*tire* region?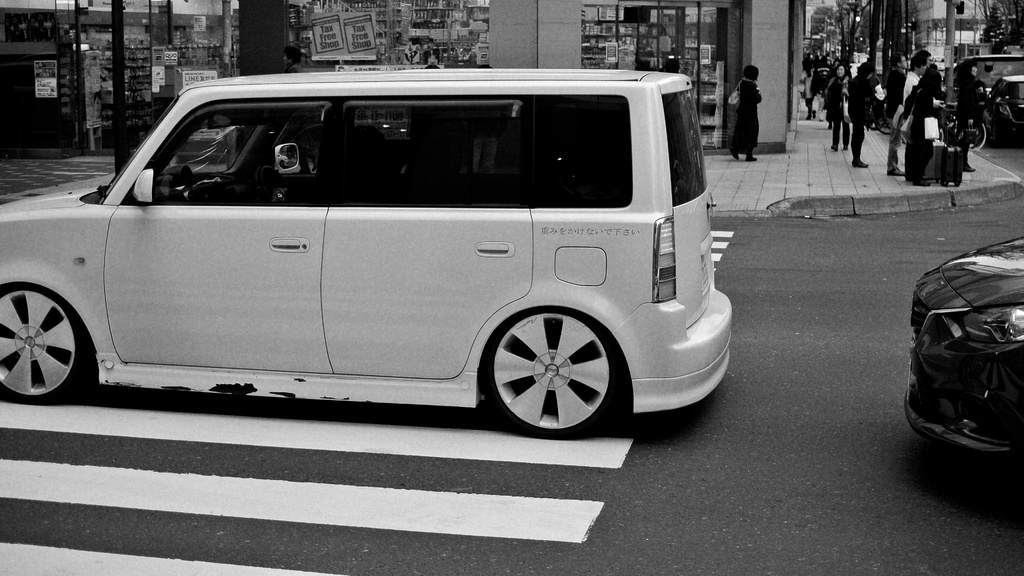
box(953, 111, 992, 152)
